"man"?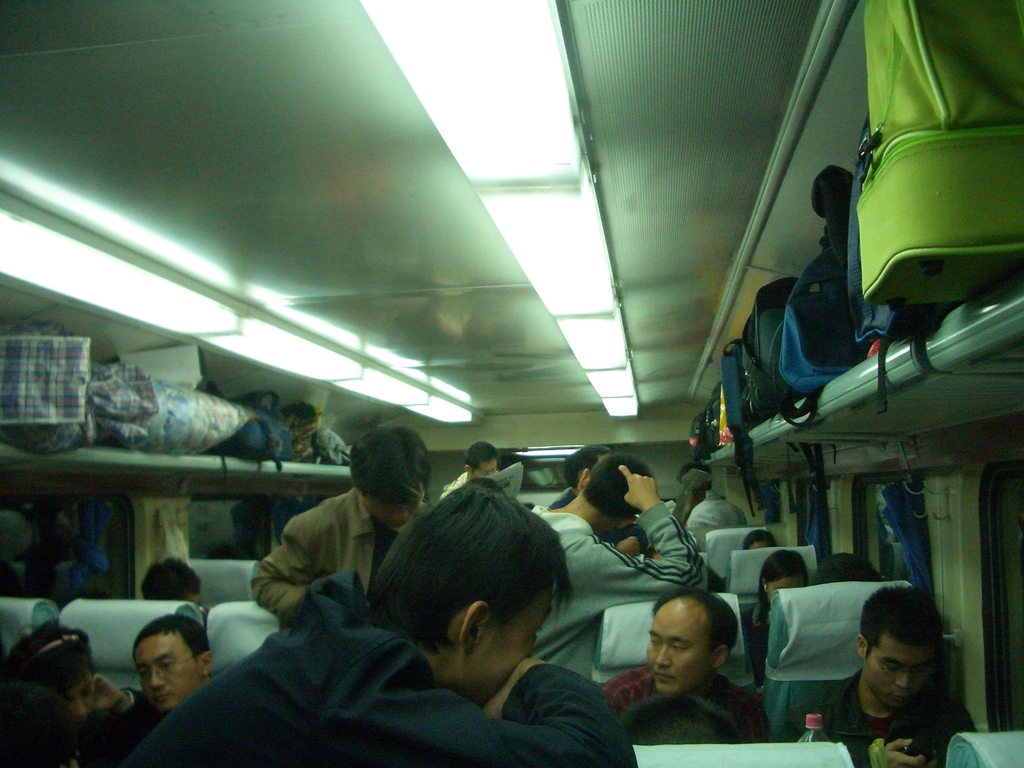
crop(133, 614, 223, 723)
